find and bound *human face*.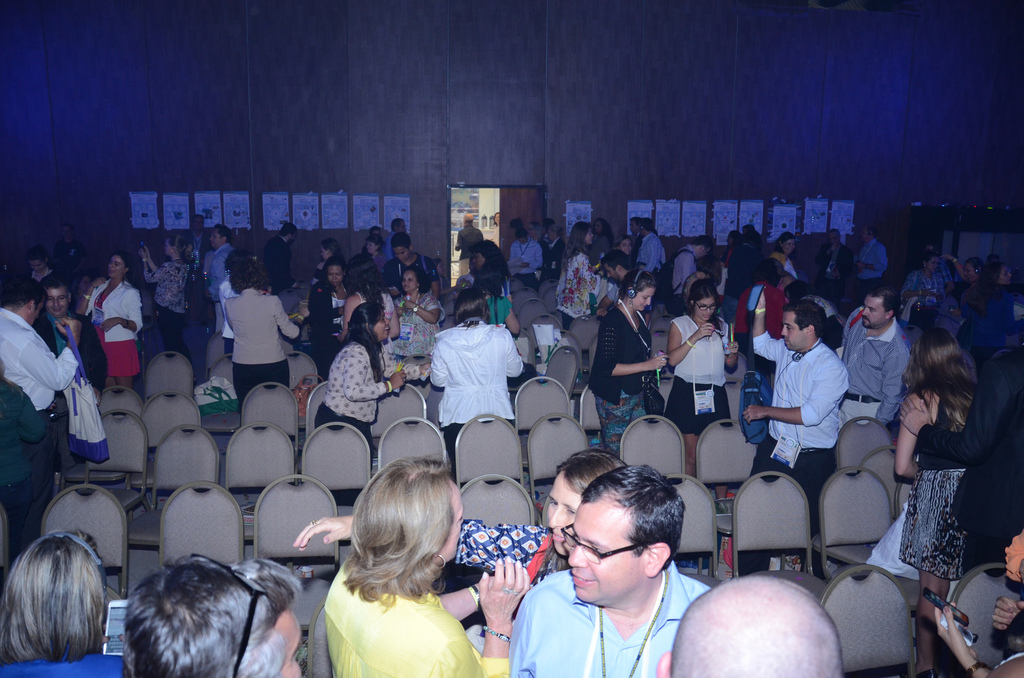
Bound: region(540, 475, 584, 558).
